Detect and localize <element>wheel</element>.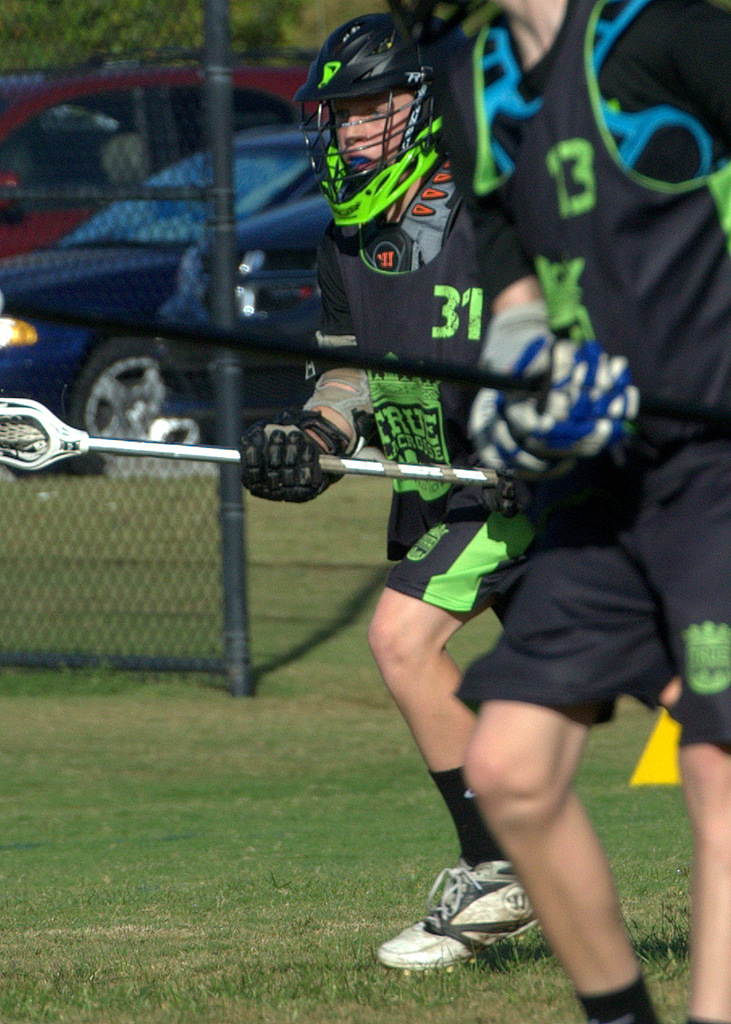
Localized at rect(86, 343, 170, 464).
